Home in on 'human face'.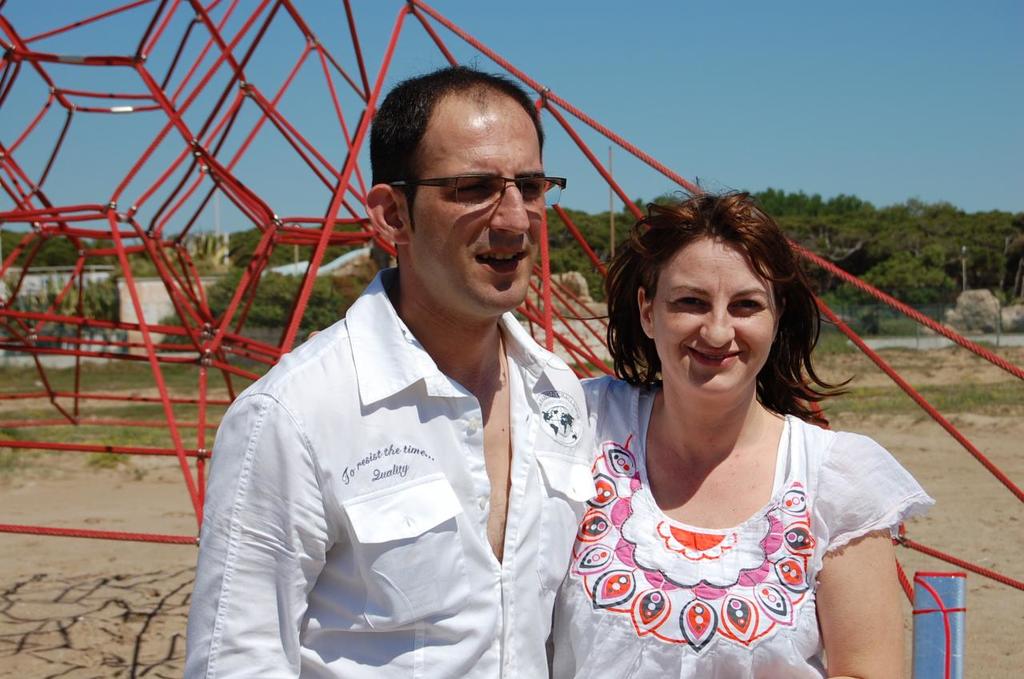
Homed in at <region>650, 239, 779, 403</region>.
